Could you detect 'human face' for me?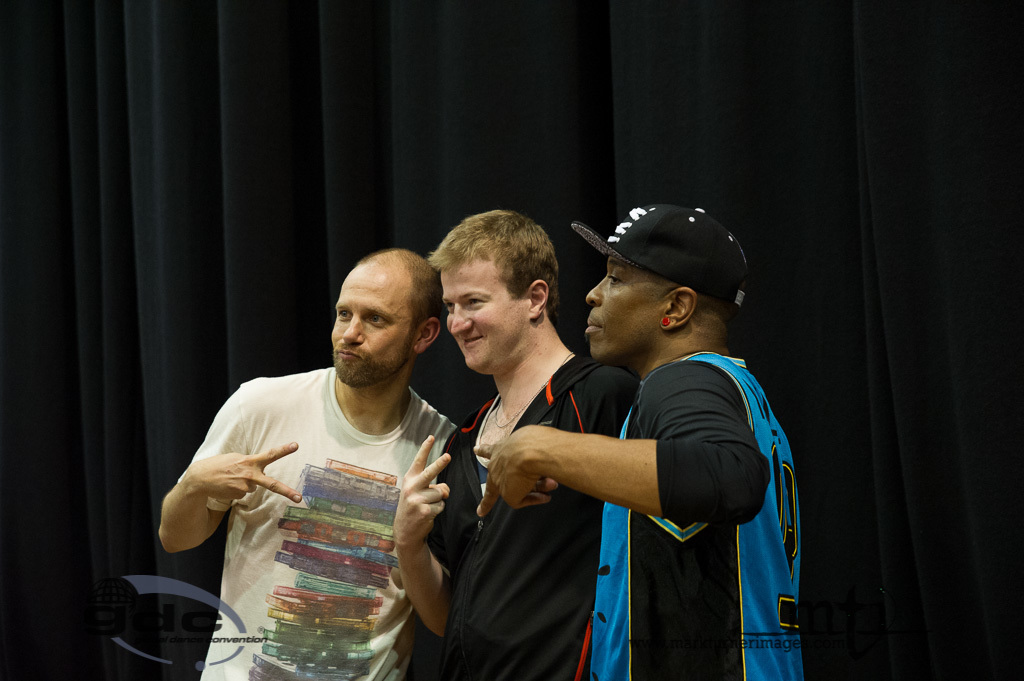
Detection result: x1=587, y1=264, x2=663, y2=357.
